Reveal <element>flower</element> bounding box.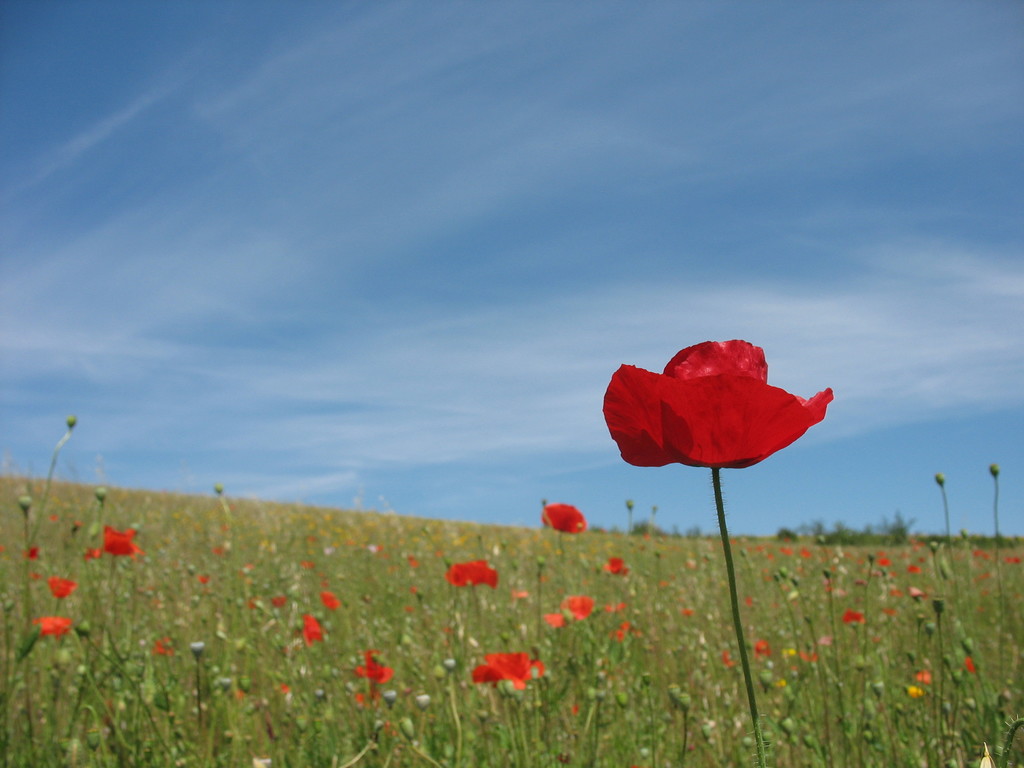
Revealed: 717,650,735,673.
